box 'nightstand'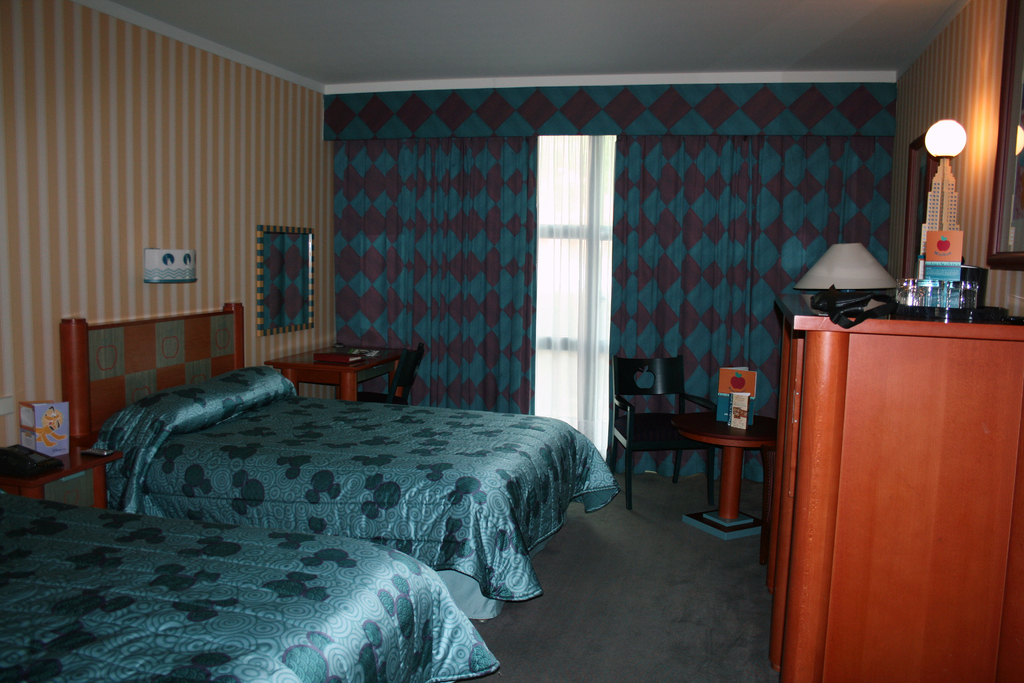
<bbox>694, 411, 778, 529</bbox>
